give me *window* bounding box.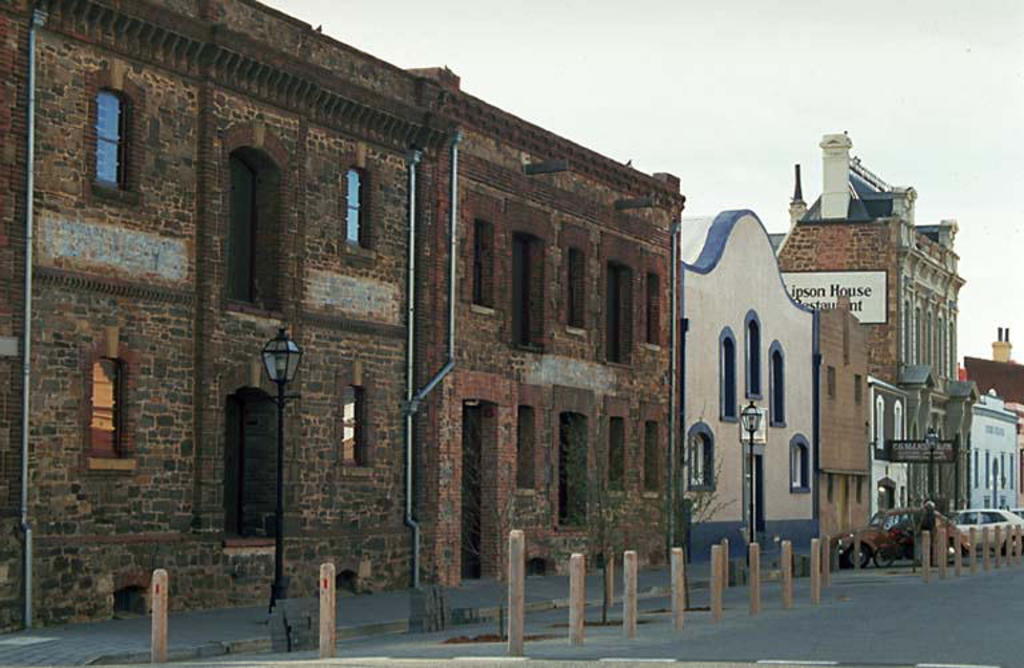
select_region(473, 223, 497, 317).
